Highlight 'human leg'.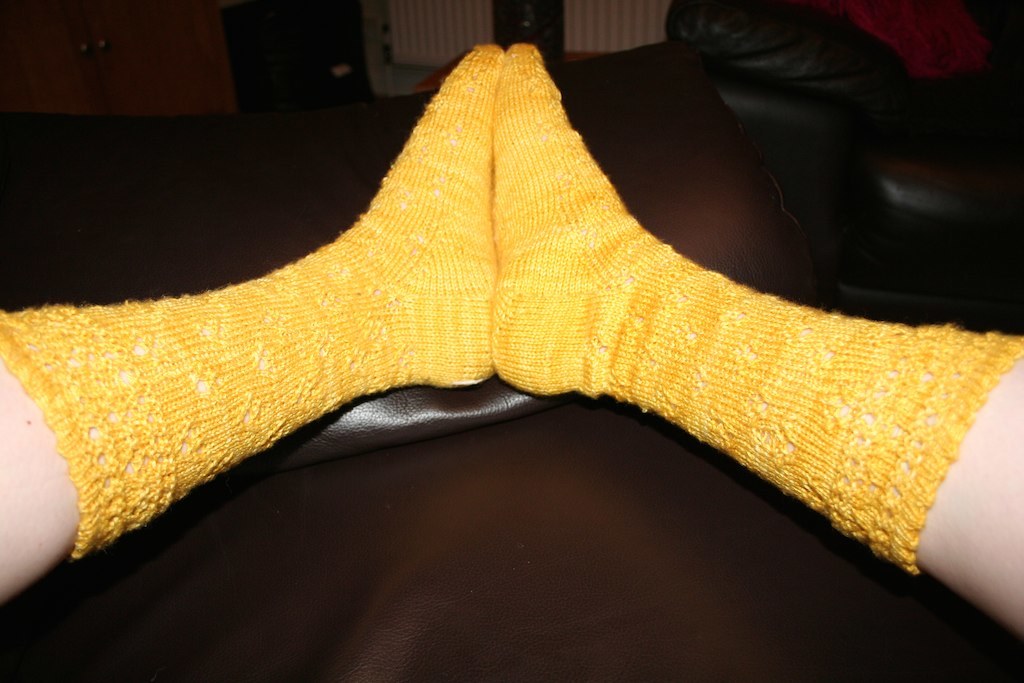
Highlighted region: (x1=0, y1=48, x2=495, y2=590).
